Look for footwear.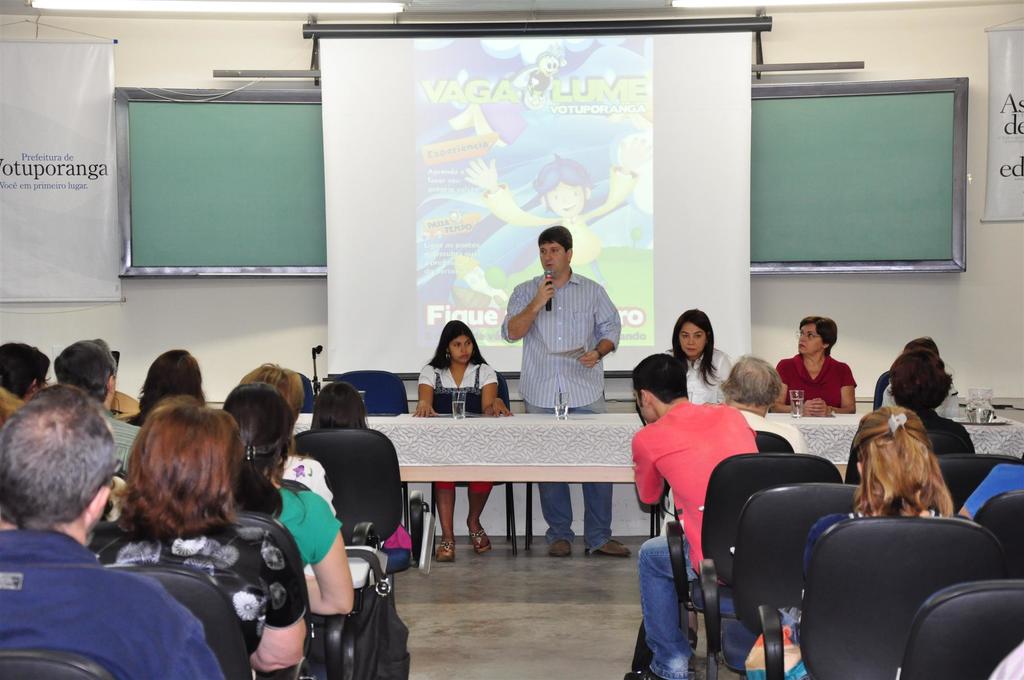
Found: BBox(624, 668, 660, 679).
